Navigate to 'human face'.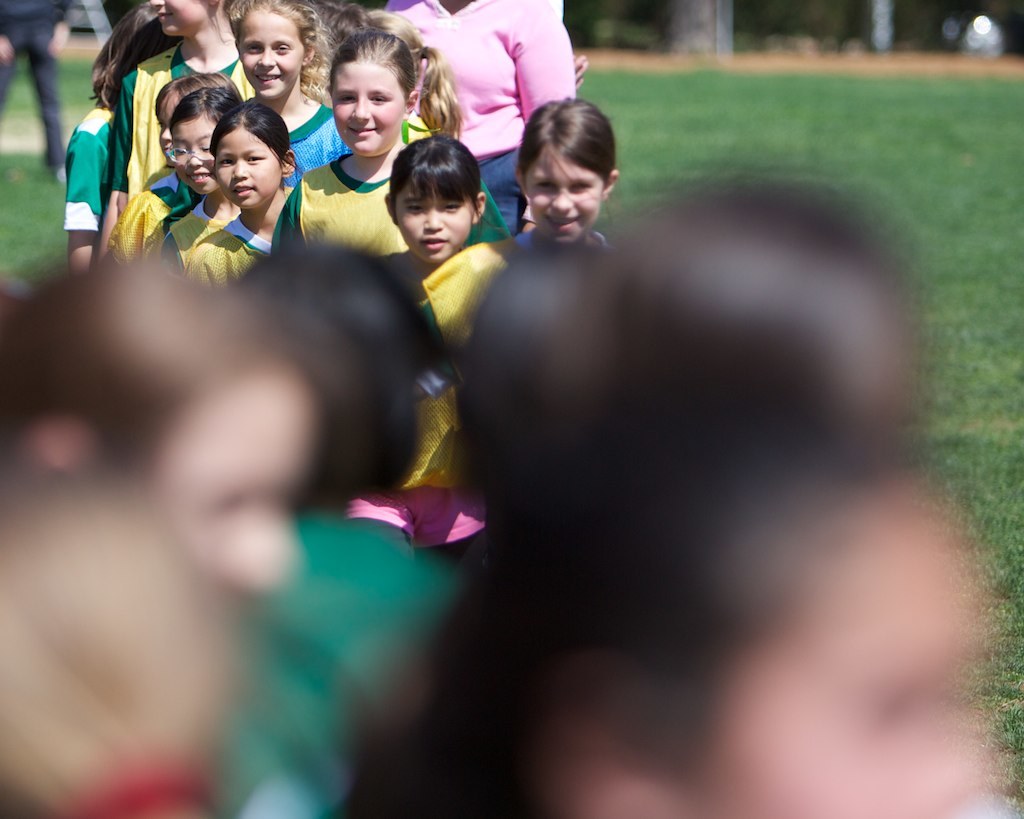
Navigation target: (left=334, top=60, right=403, bottom=154).
